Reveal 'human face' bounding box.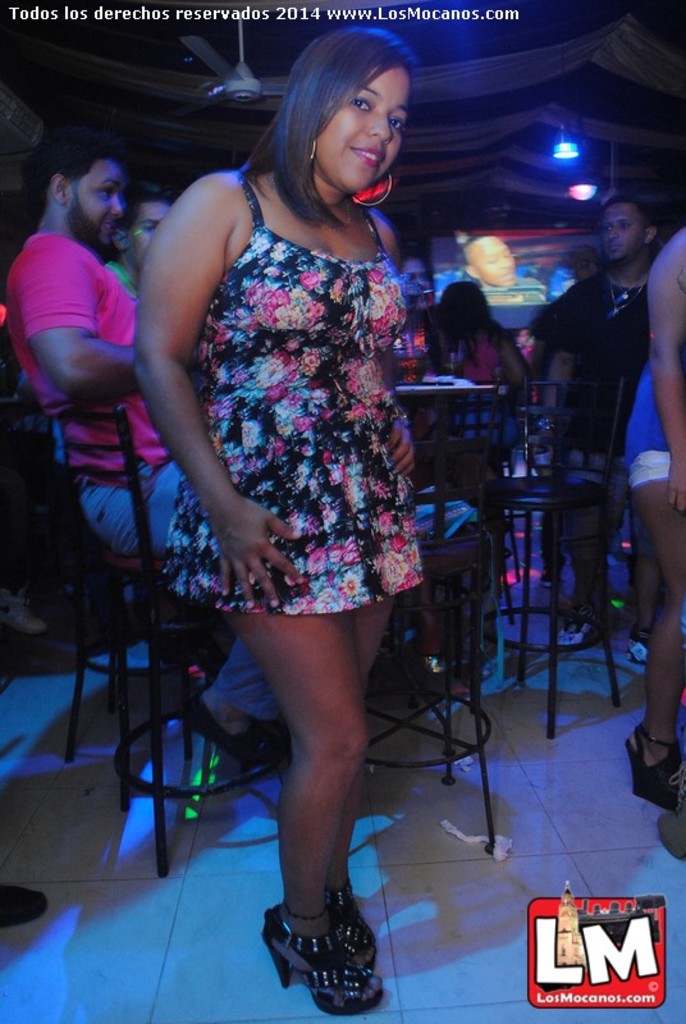
Revealed: pyautogui.locateOnScreen(604, 200, 646, 262).
